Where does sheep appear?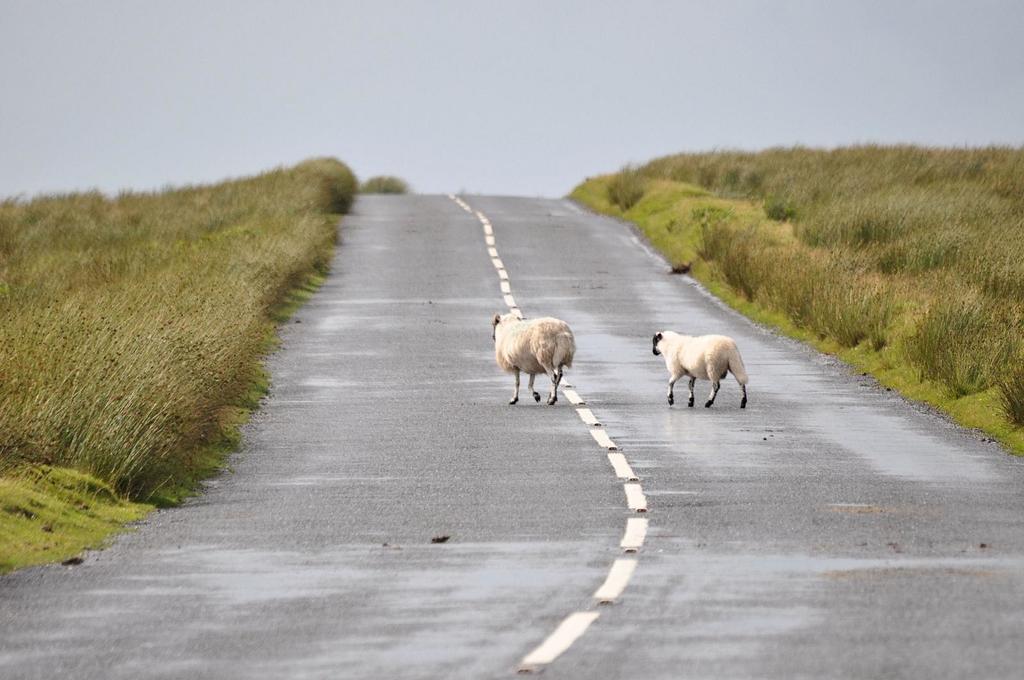
Appears at box(650, 329, 749, 410).
